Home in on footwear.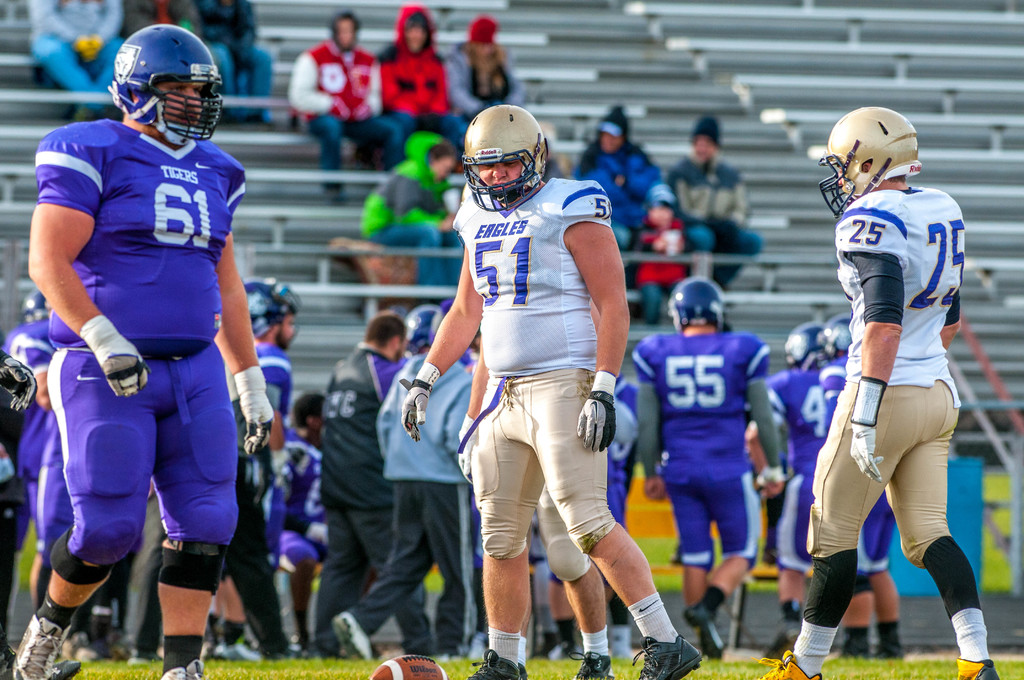
Homed in at {"left": 213, "top": 638, "right": 259, "bottom": 658}.
